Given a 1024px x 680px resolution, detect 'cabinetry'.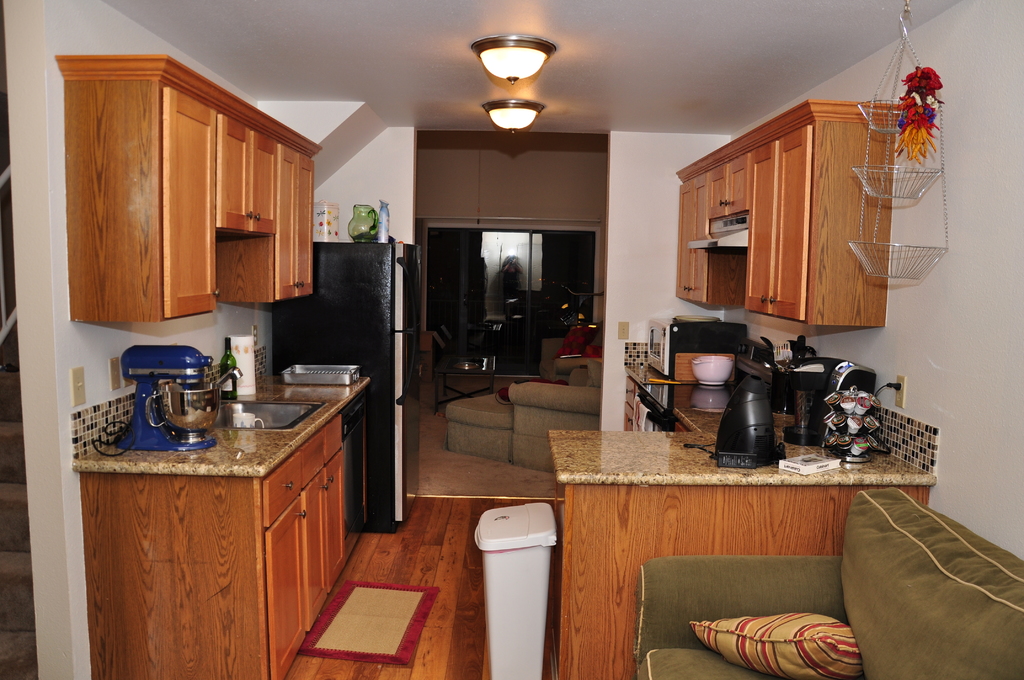
[266,496,306,679].
